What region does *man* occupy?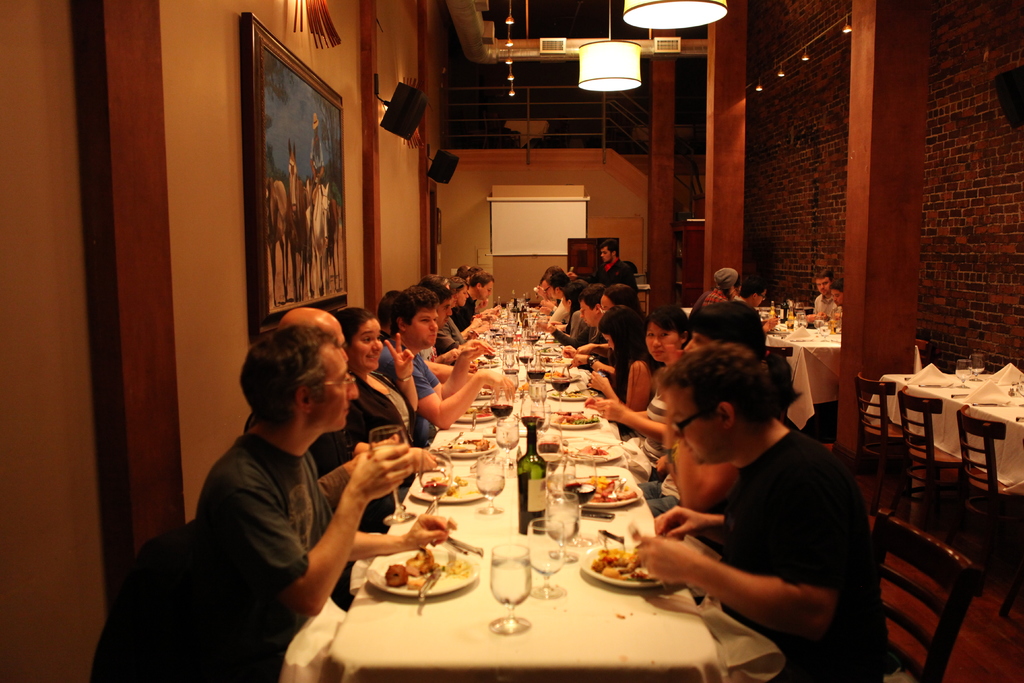
region(547, 266, 575, 326).
